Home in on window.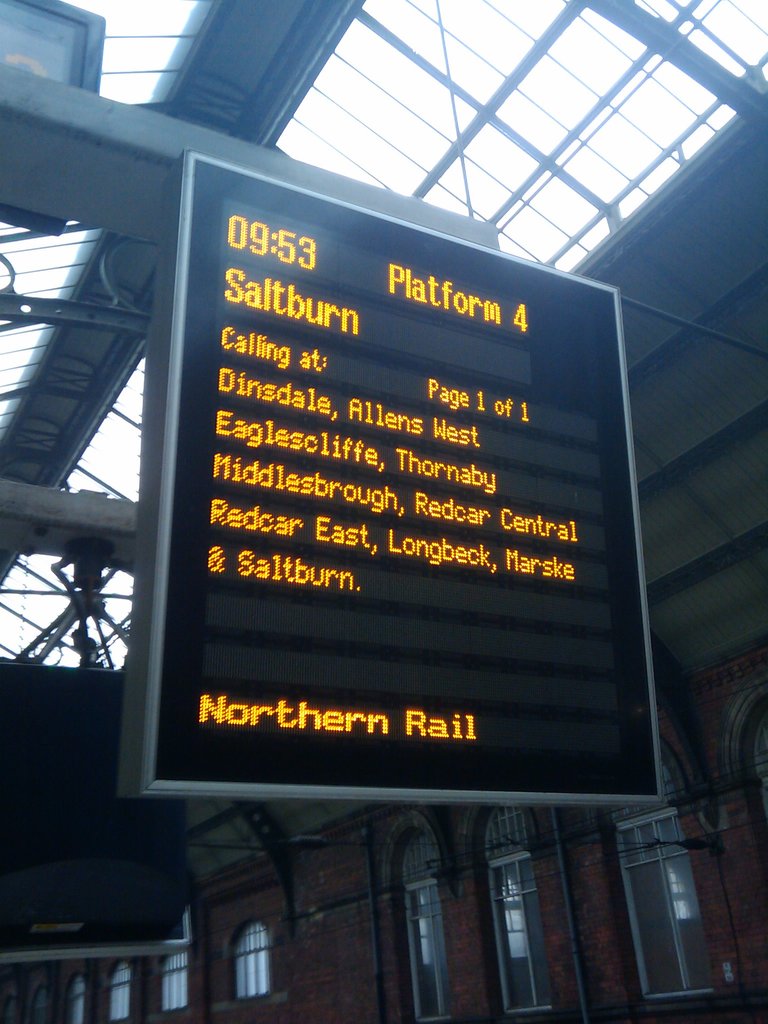
Homed in at bbox(391, 829, 433, 1023).
